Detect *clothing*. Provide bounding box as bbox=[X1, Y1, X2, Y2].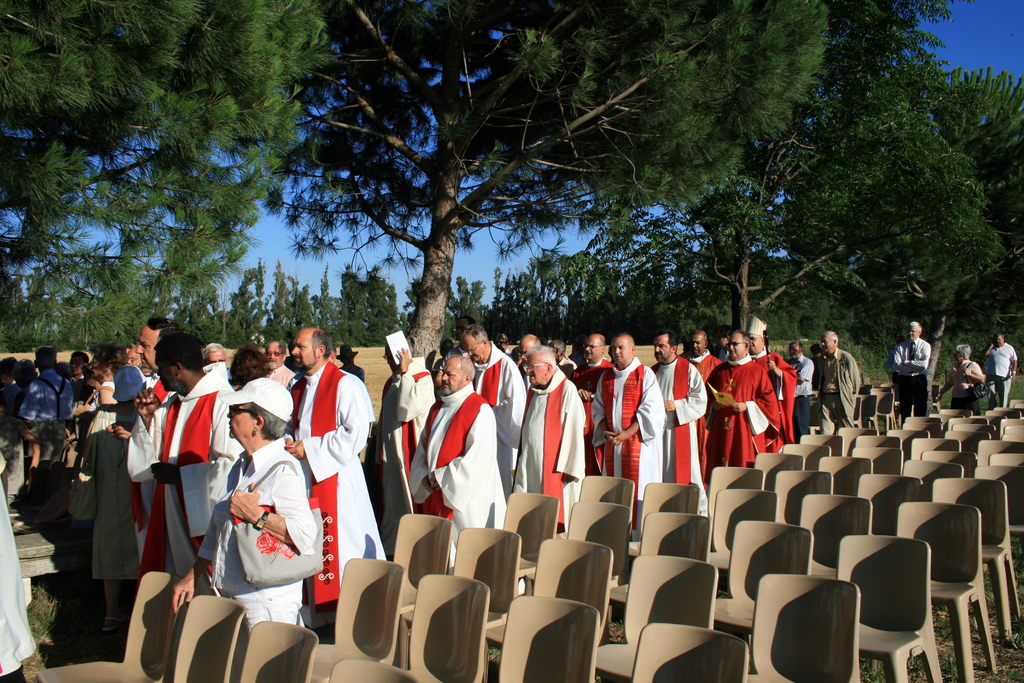
bbox=[981, 336, 1010, 420].
